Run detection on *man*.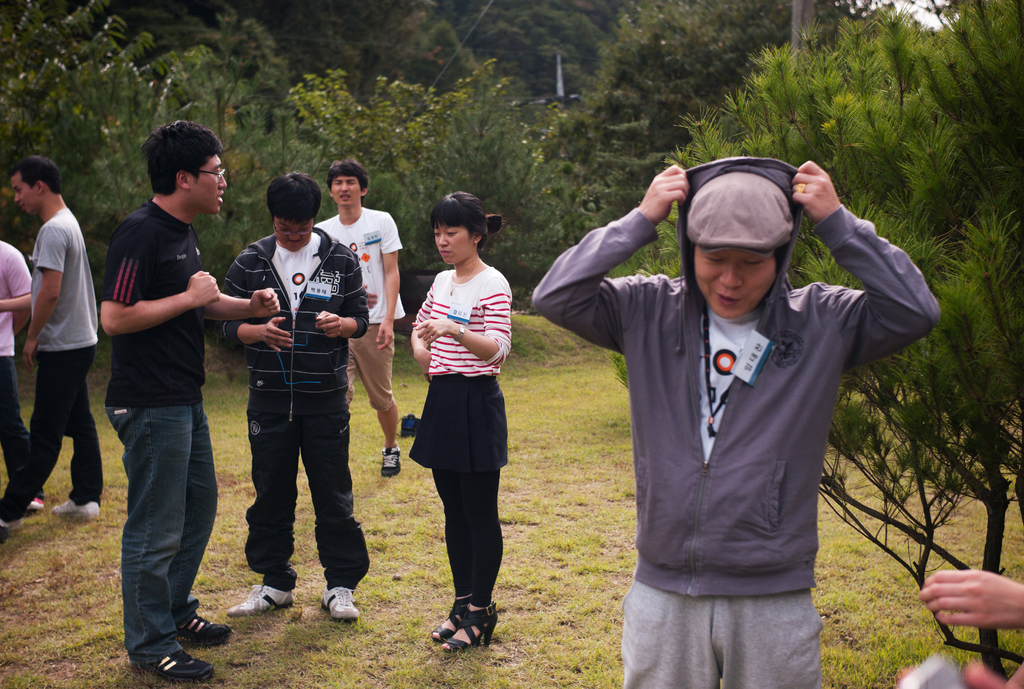
Result: [left=323, top=152, right=399, bottom=479].
